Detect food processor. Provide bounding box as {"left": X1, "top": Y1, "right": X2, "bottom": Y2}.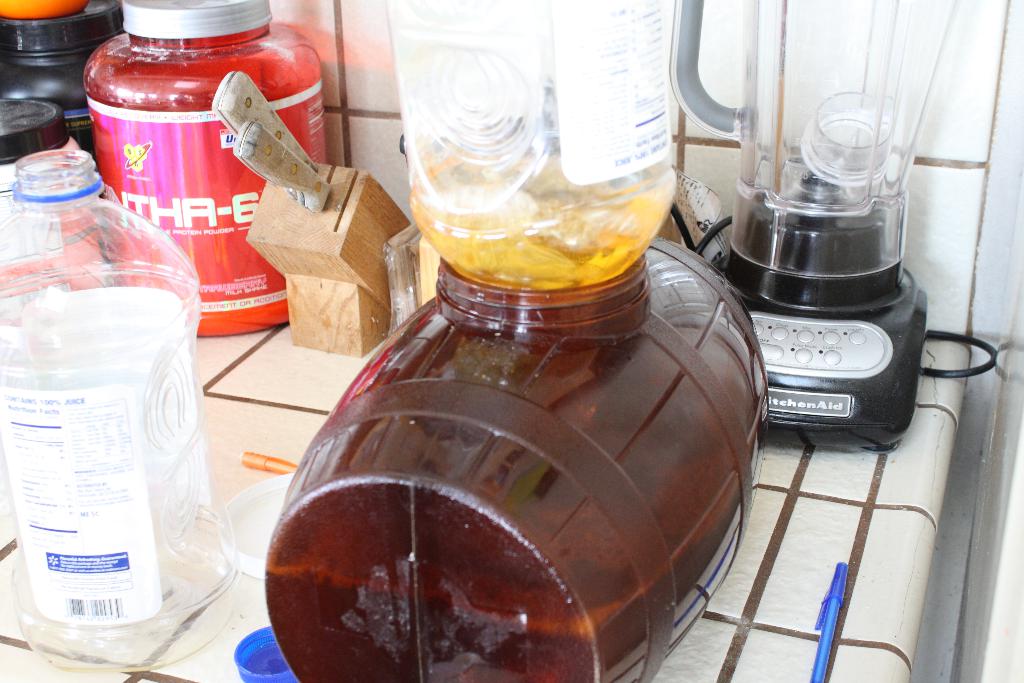
{"left": 261, "top": 0, "right": 775, "bottom": 682}.
